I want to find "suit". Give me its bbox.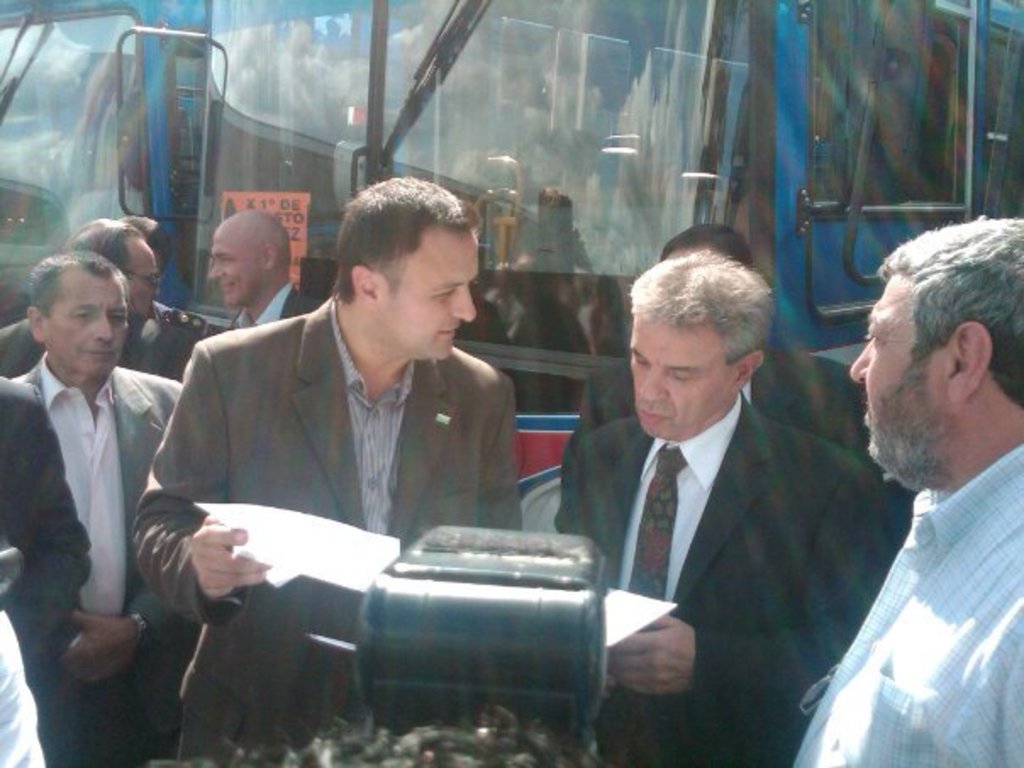
BBox(570, 334, 866, 451).
